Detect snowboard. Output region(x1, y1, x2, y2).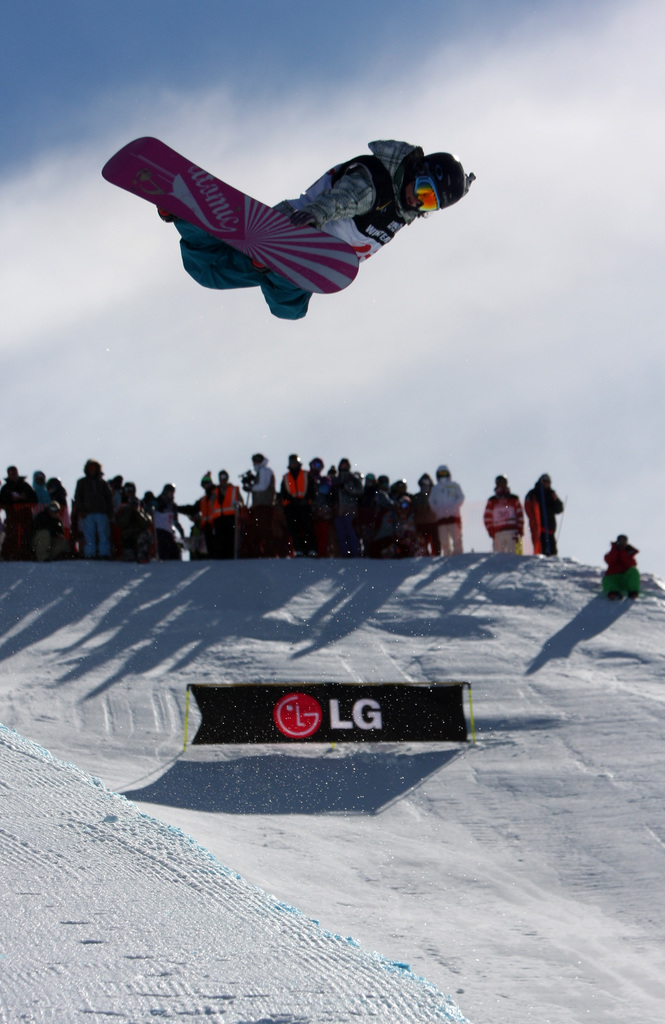
region(101, 135, 360, 292).
